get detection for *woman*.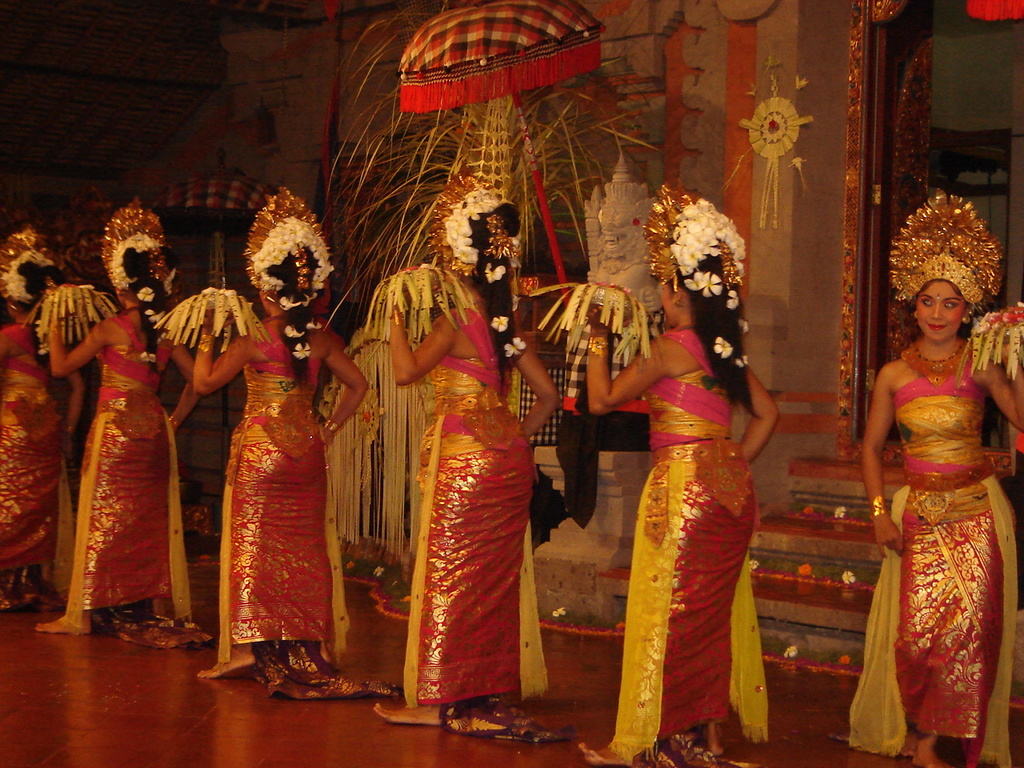
Detection: pyautogui.locateOnScreen(538, 178, 770, 767).
